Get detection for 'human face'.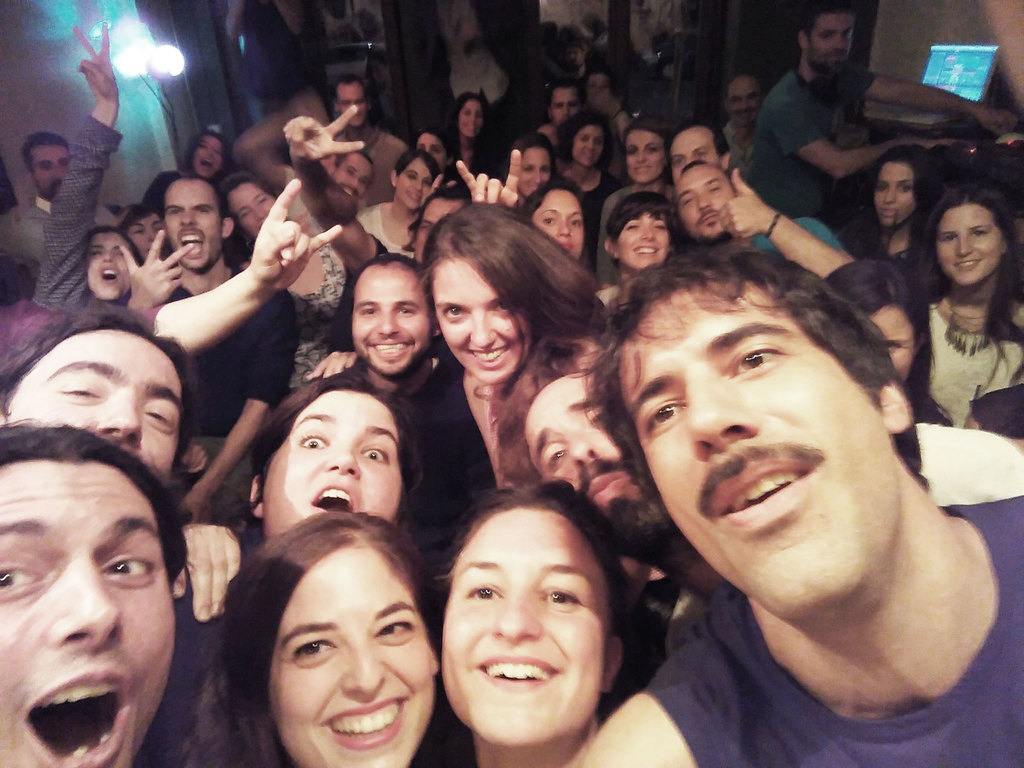
Detection: [x1=457, y1=99, x2=484, y2=135].
